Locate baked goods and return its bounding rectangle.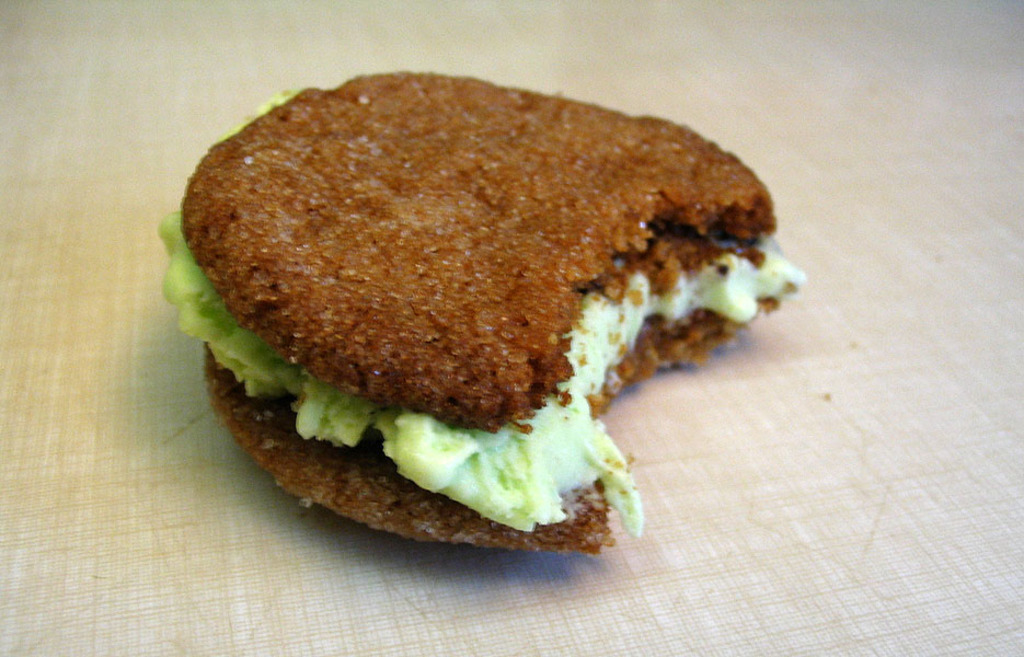
[left=151, top=65, right=806, bottom=556].
